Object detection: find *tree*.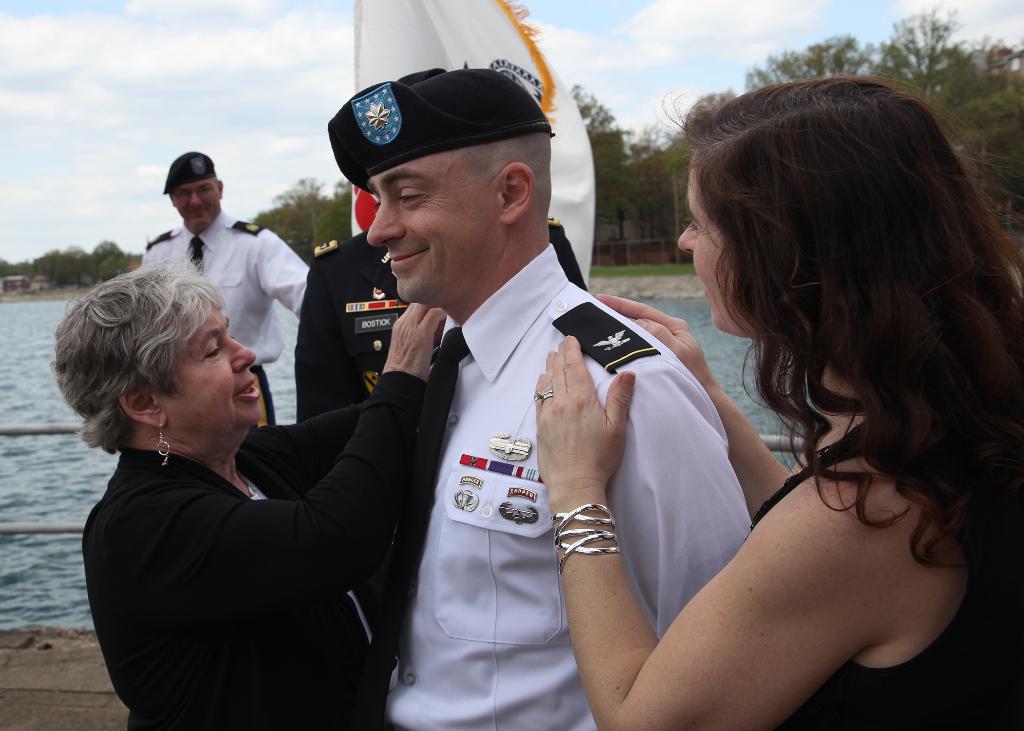
left=312, top=186, right=361, bottom=246.
